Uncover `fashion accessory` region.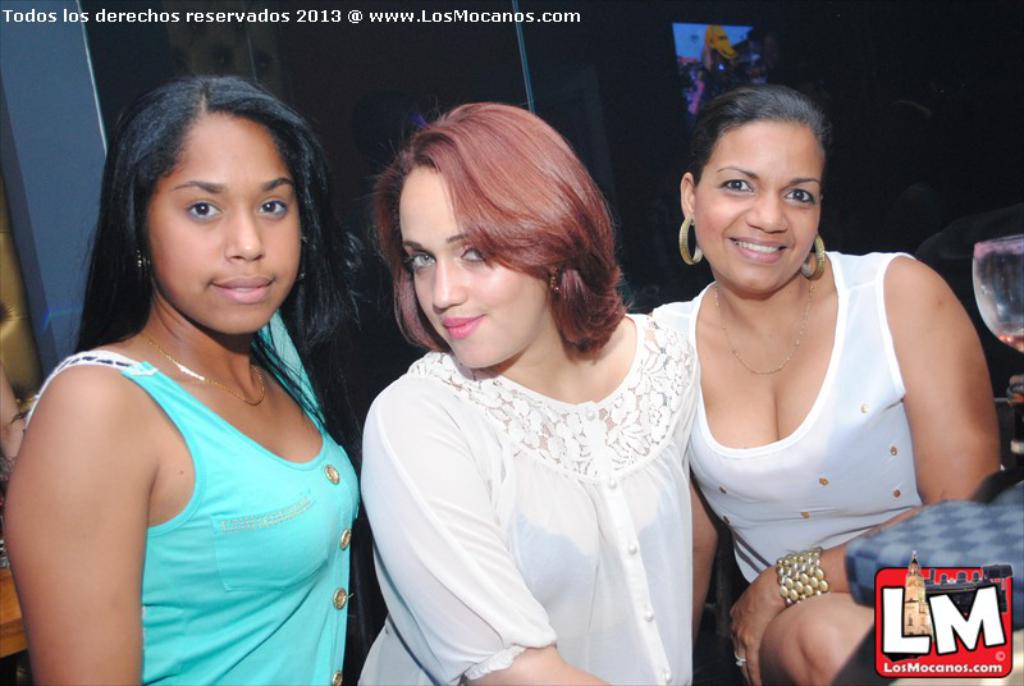
Uncovered: {"x1": 552, "y1": 274, "x2": 562, "y2": 294}.
